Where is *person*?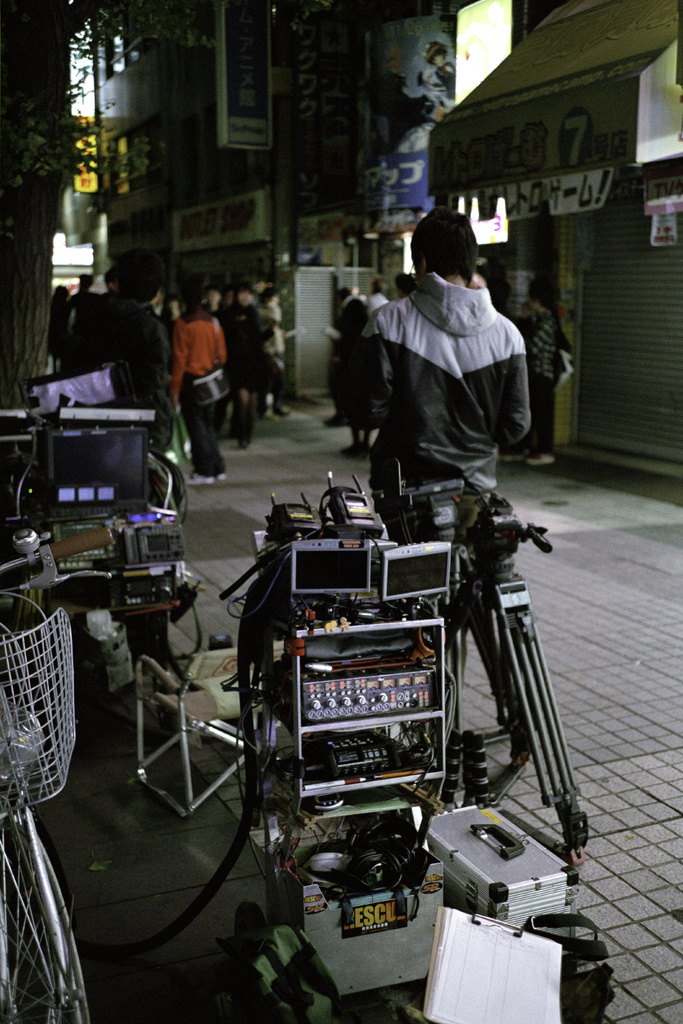
locate(321, 284, 361, 421).
